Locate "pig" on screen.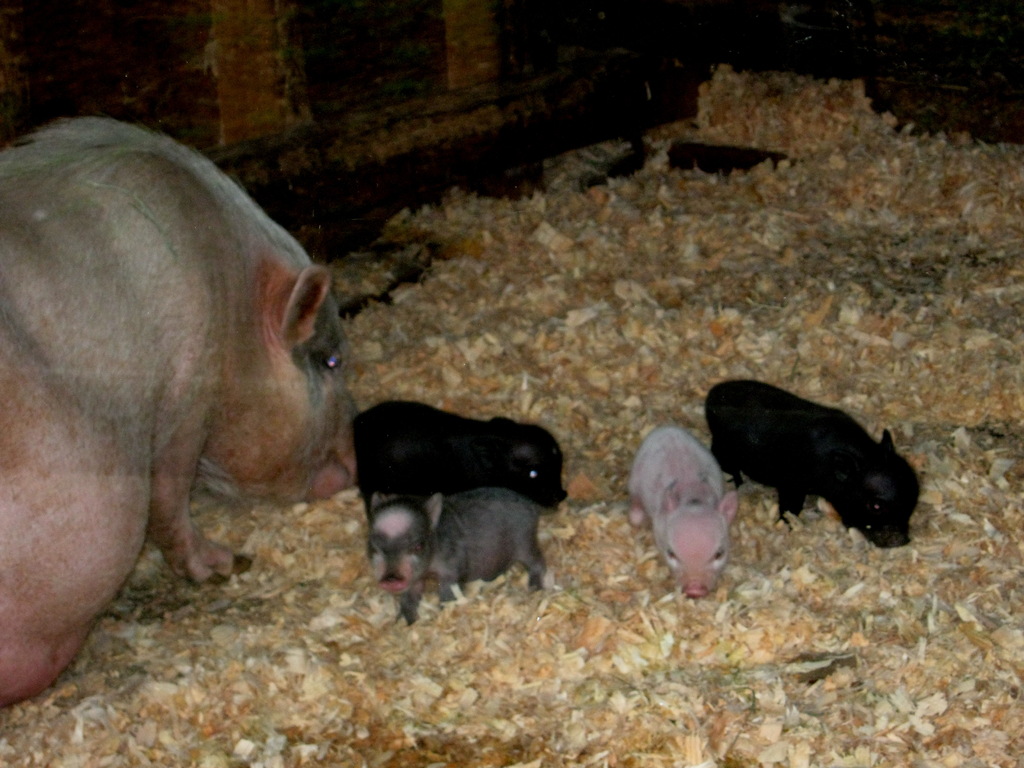
On screen at {"x1": 703, "y1": 378, "x2": 924, "y2": 550}.
